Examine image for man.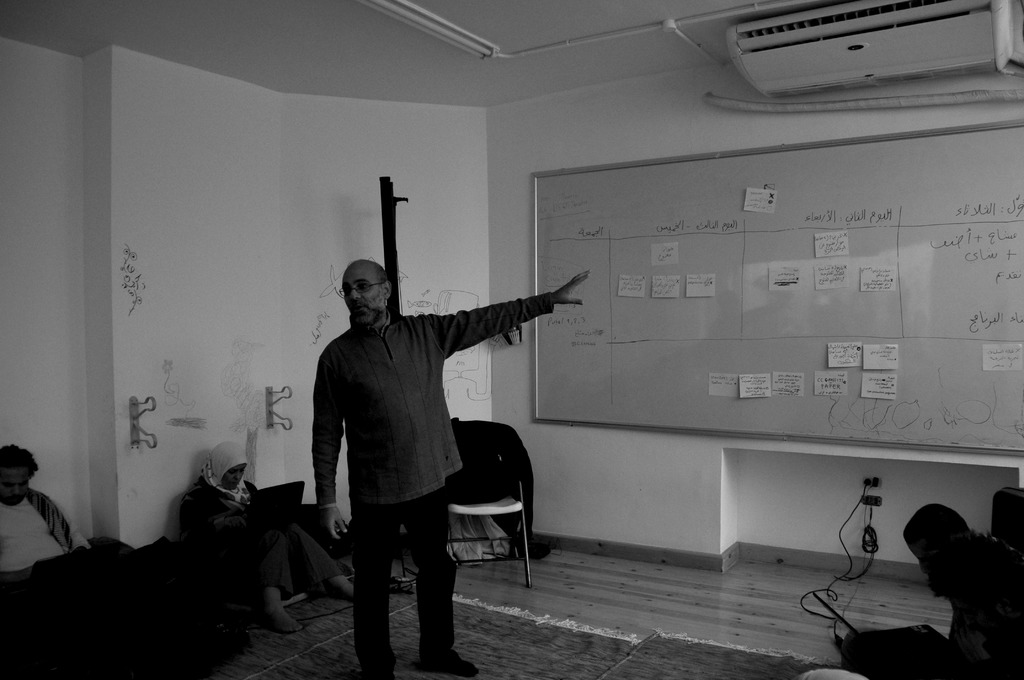
Examination result: bbox=[297, 234, 561, 655].
